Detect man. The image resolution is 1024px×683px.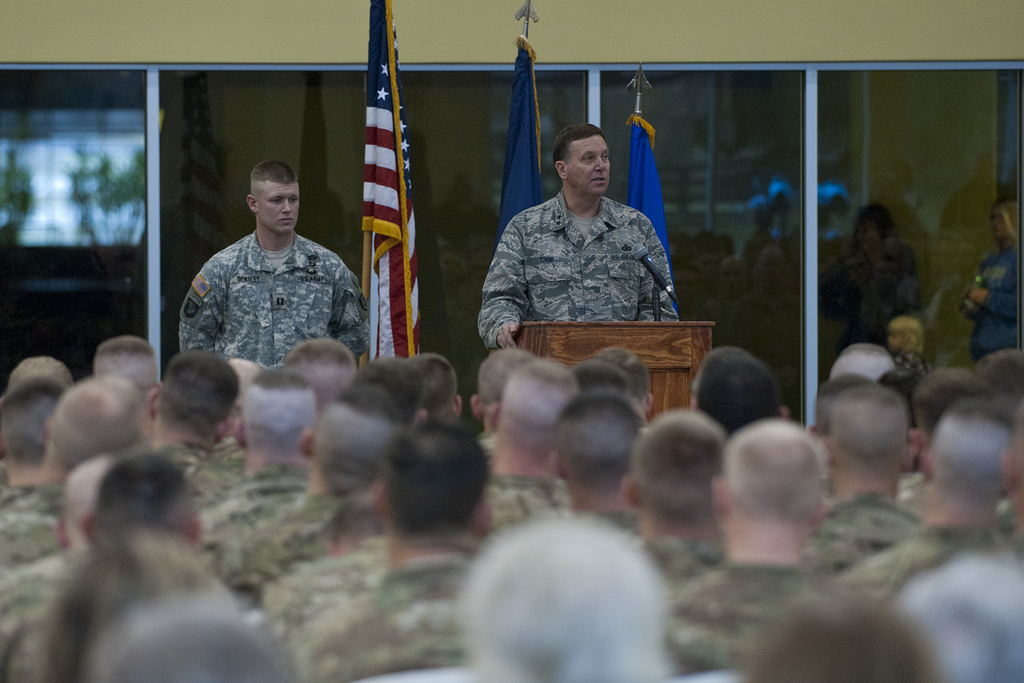
<bbox>38, 372, 136, 481</bbox>.
